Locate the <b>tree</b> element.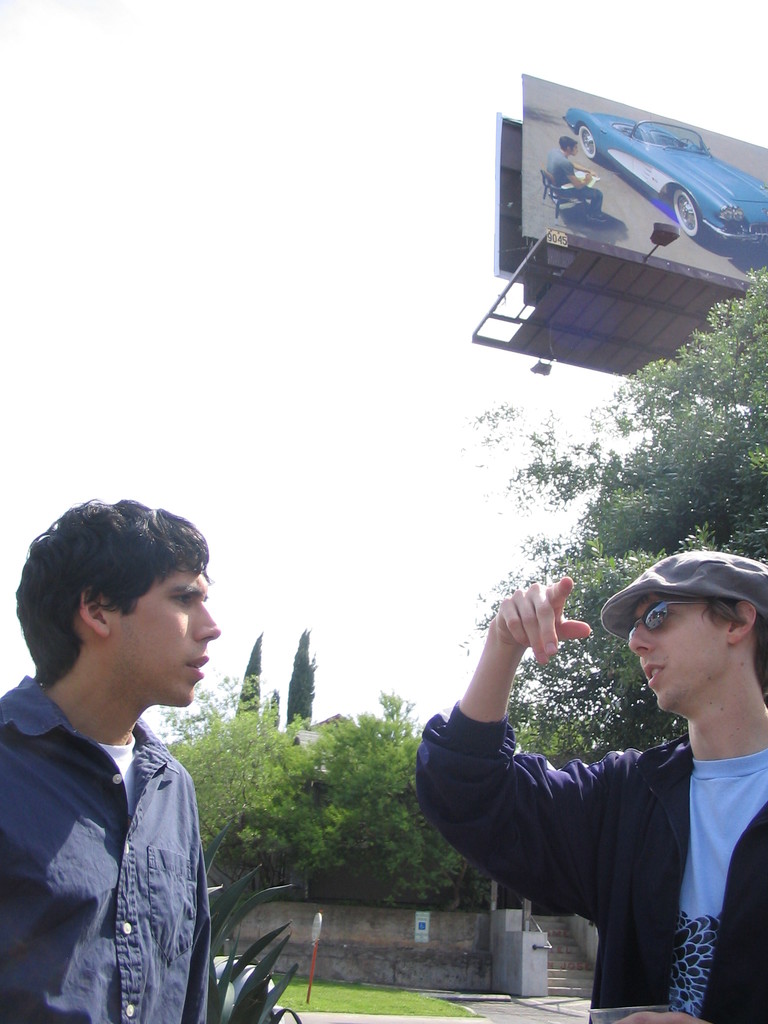
Element bbox: 236, 633, 269, 729.
